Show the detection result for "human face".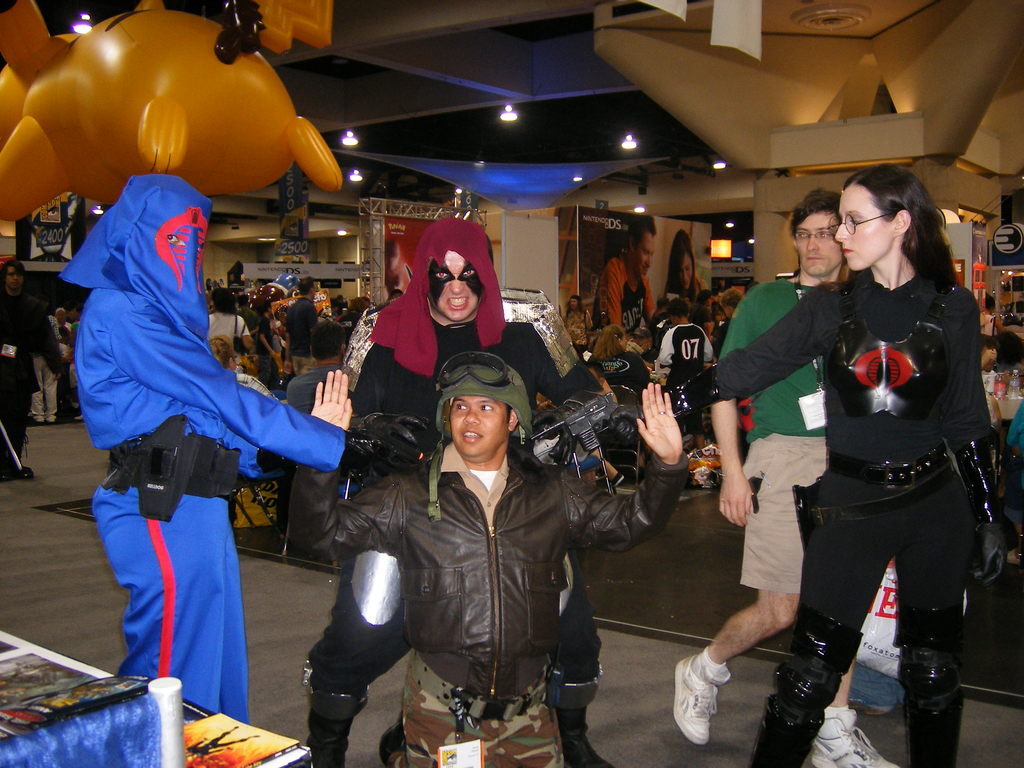
pyautogui.locateOnScreen(637, 240, 650, 276).
